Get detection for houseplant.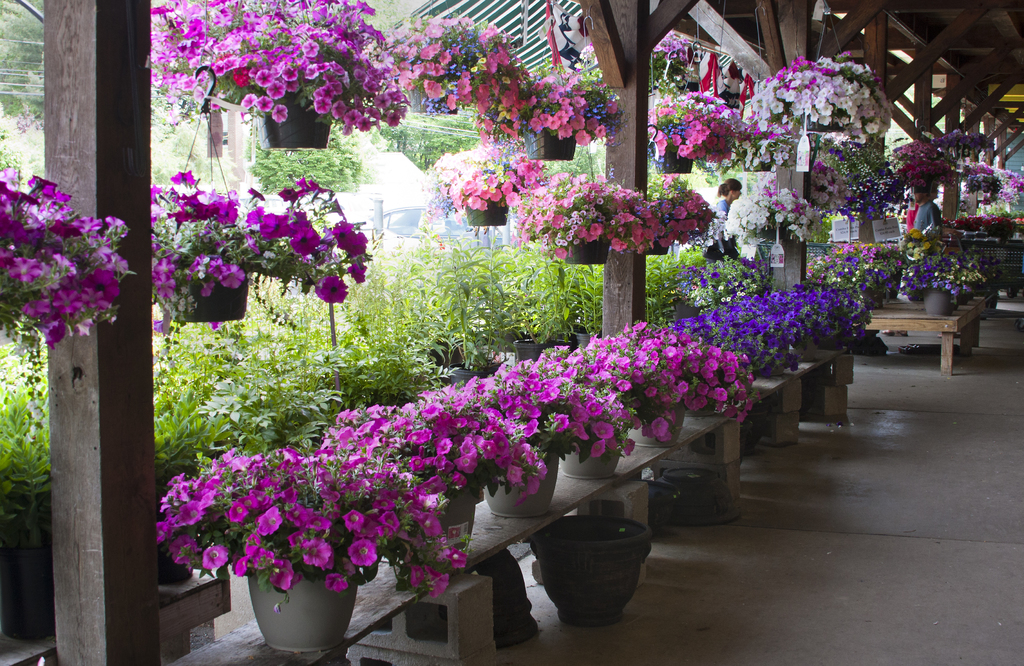
Detection: <bbox>157, 438, 449, 665</bbox>.
